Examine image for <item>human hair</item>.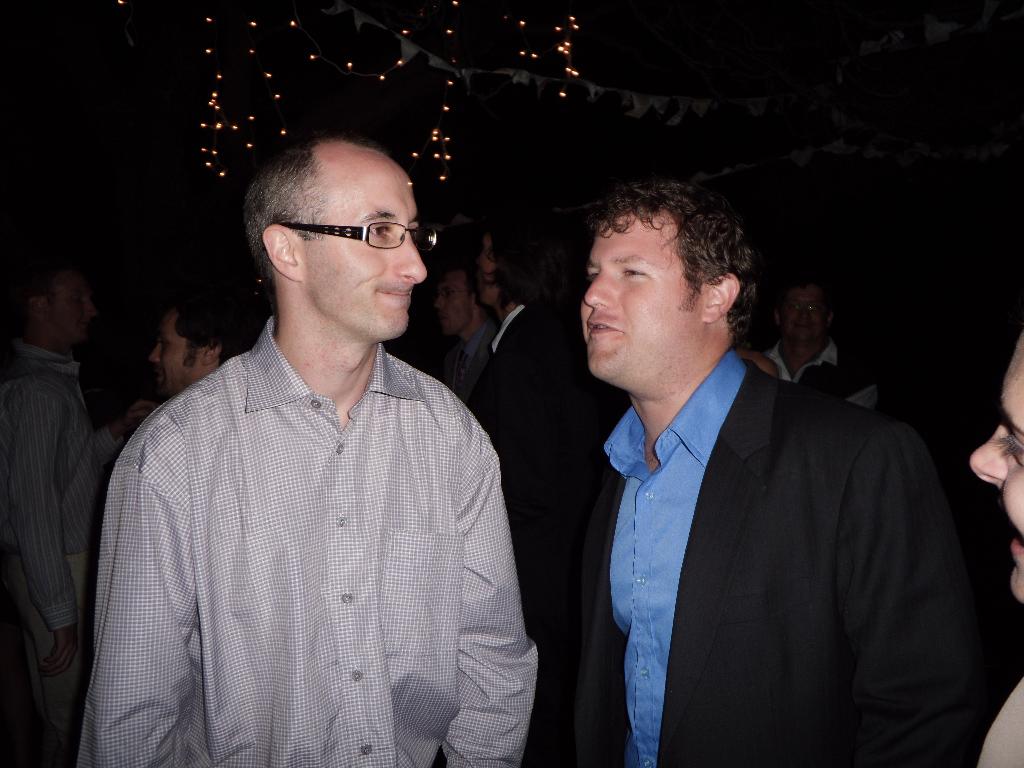
Examination result: bbox(239, 139, 338, 273).
